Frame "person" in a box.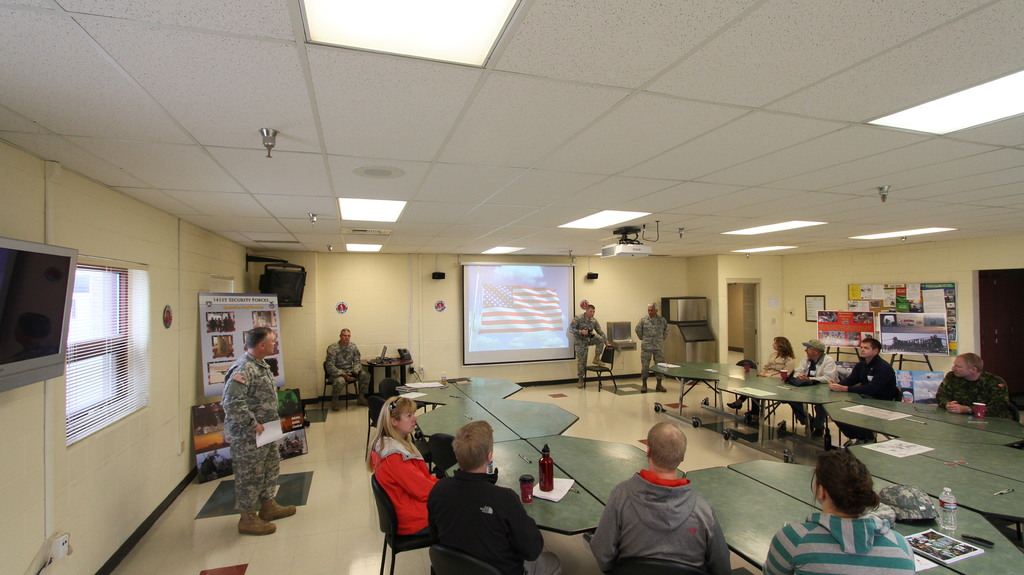
region(325, 328, 369, 410).
